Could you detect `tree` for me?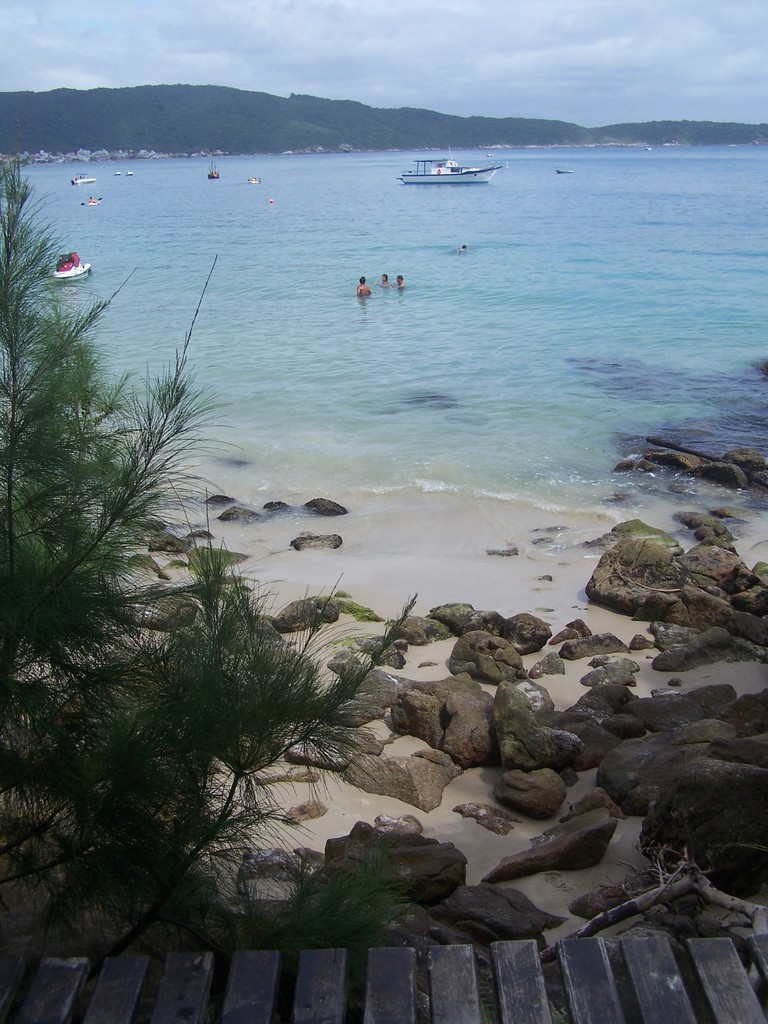
Detection result: 19:257:313:929.
